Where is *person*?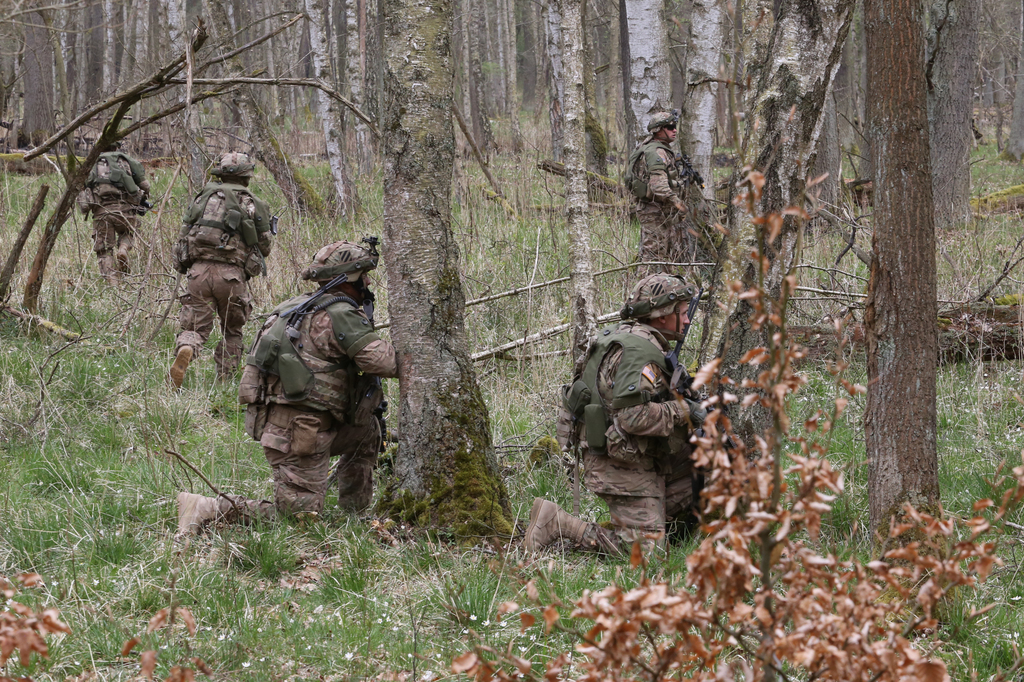
x1=172 y1=237 x2=408 y2=550.
